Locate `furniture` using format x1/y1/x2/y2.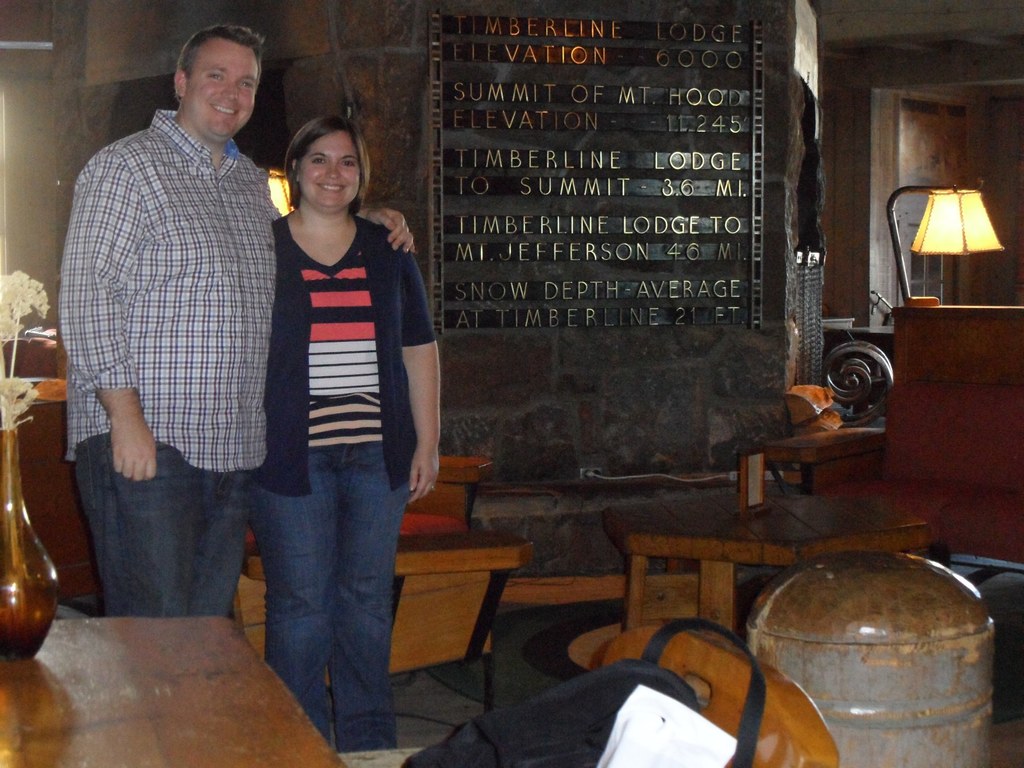
0/336/99/605.
